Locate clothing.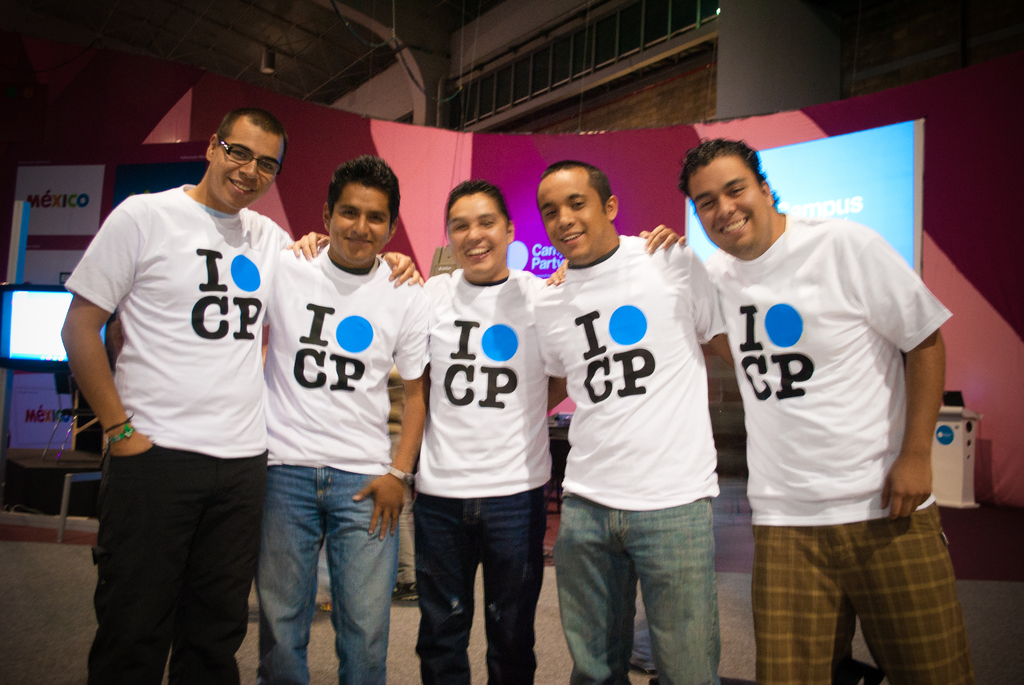
Bounding box: BBox(252, 233, 429, 684).
